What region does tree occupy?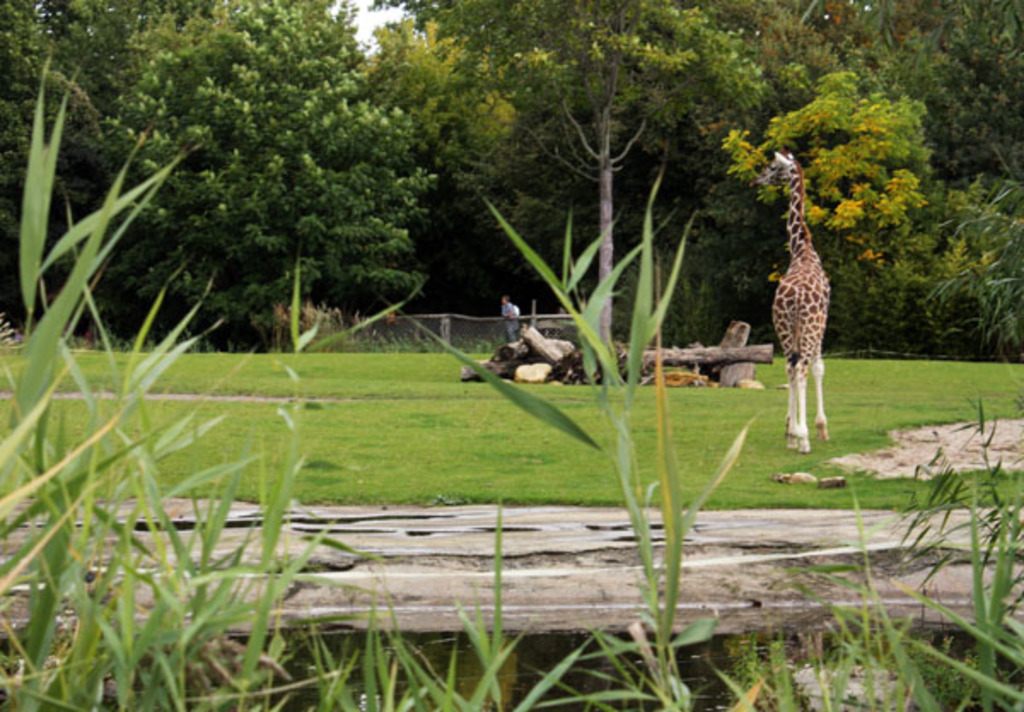
Rect(87, 7, 432, 357).
